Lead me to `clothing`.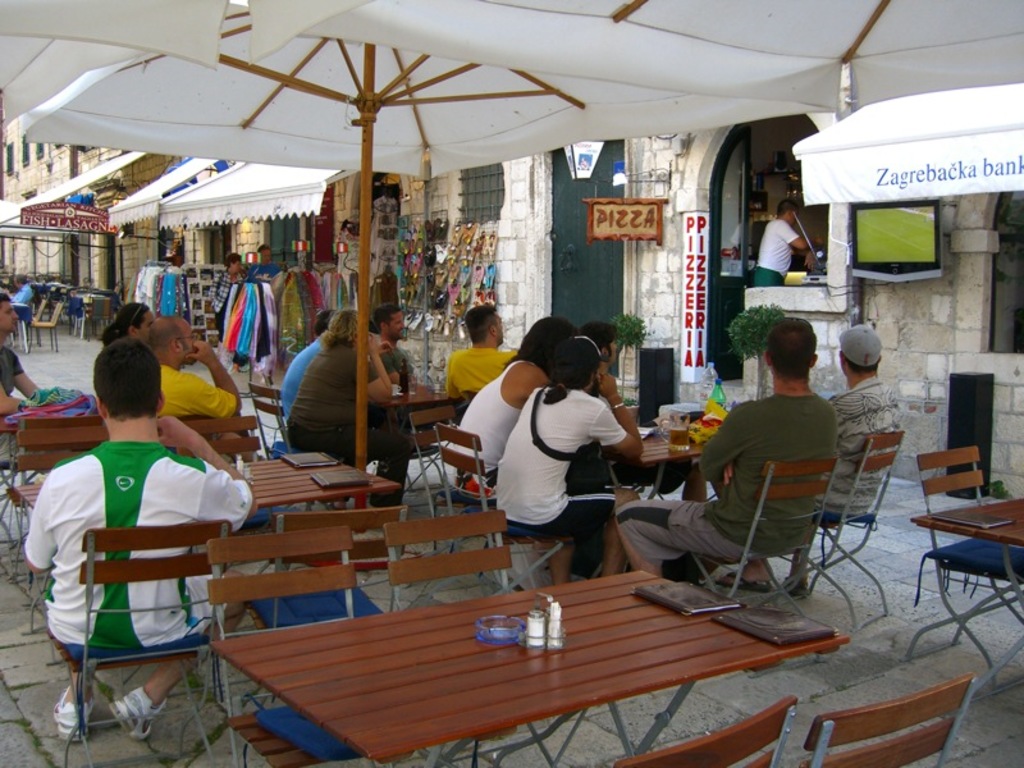
Lead to detection(447, 355, 539, 485).
